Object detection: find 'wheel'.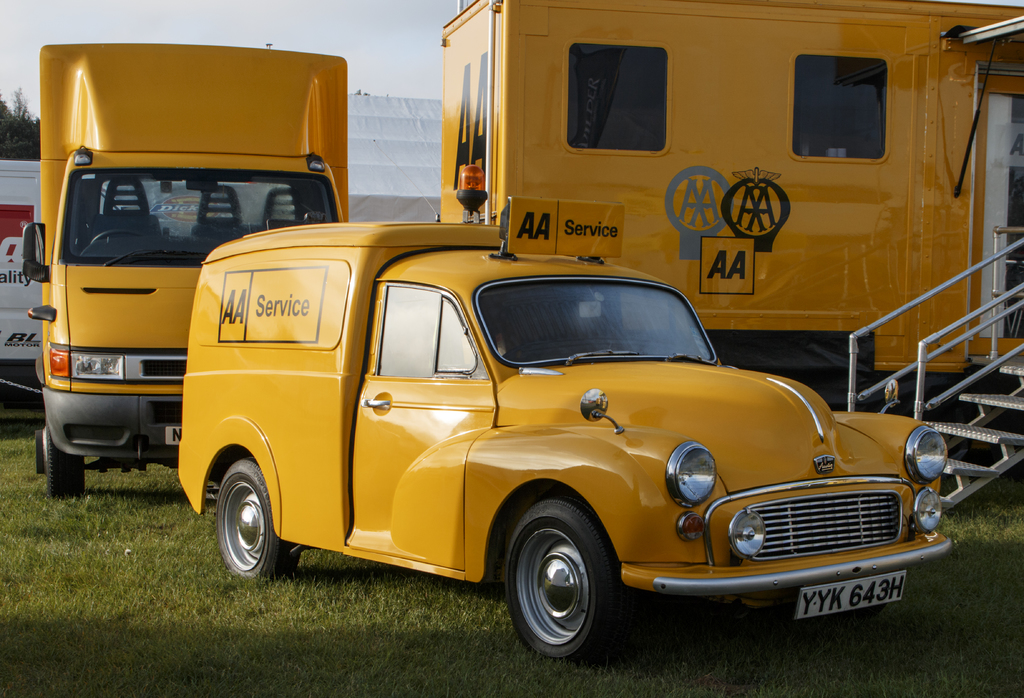
crop(216, 459, 296, 577).
